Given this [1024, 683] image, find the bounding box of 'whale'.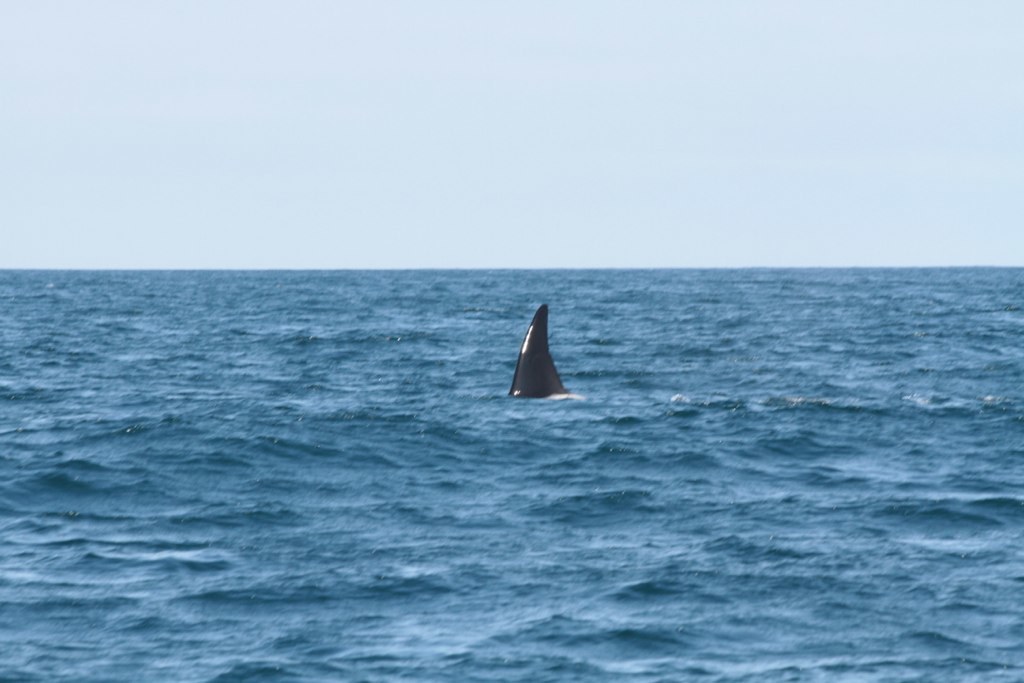
region(505, 301, 573, 401).
